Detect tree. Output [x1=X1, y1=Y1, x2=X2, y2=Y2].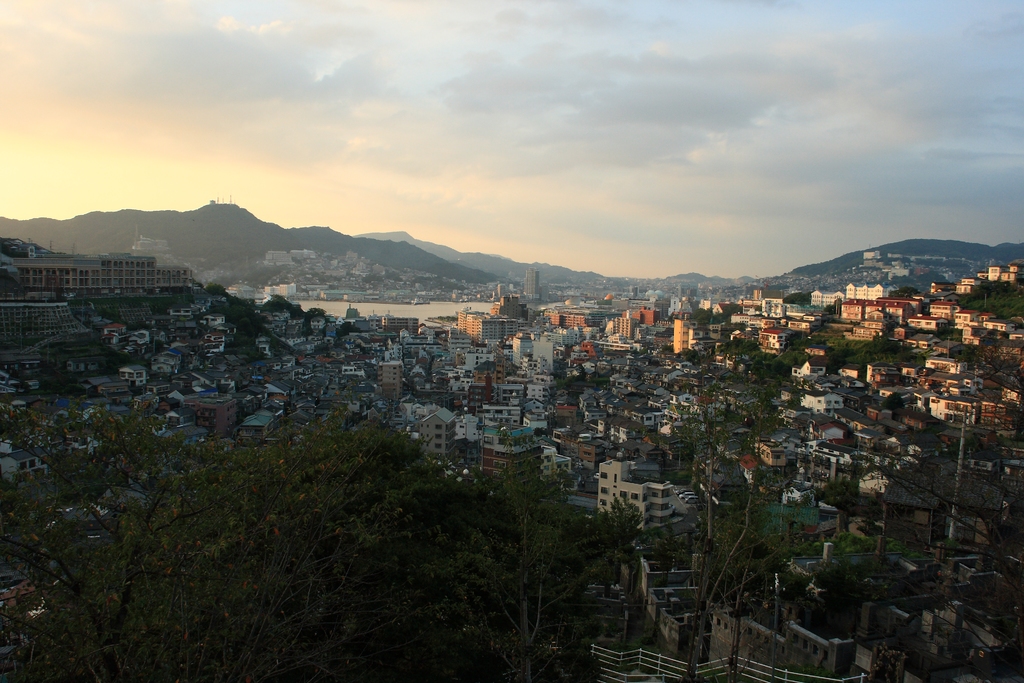
[x1=833, y1=336, x2=921, y2=367].
